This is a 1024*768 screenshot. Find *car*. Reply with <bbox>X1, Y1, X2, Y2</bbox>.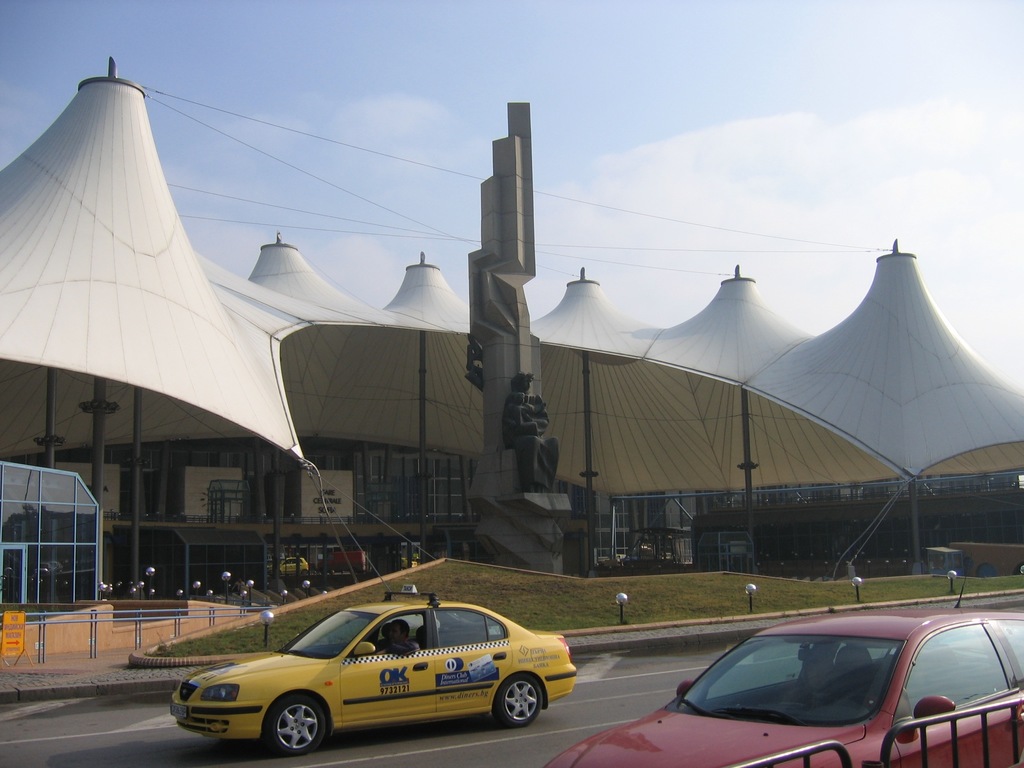
<bbox>544, 609, 1023, 767</bbox>.
